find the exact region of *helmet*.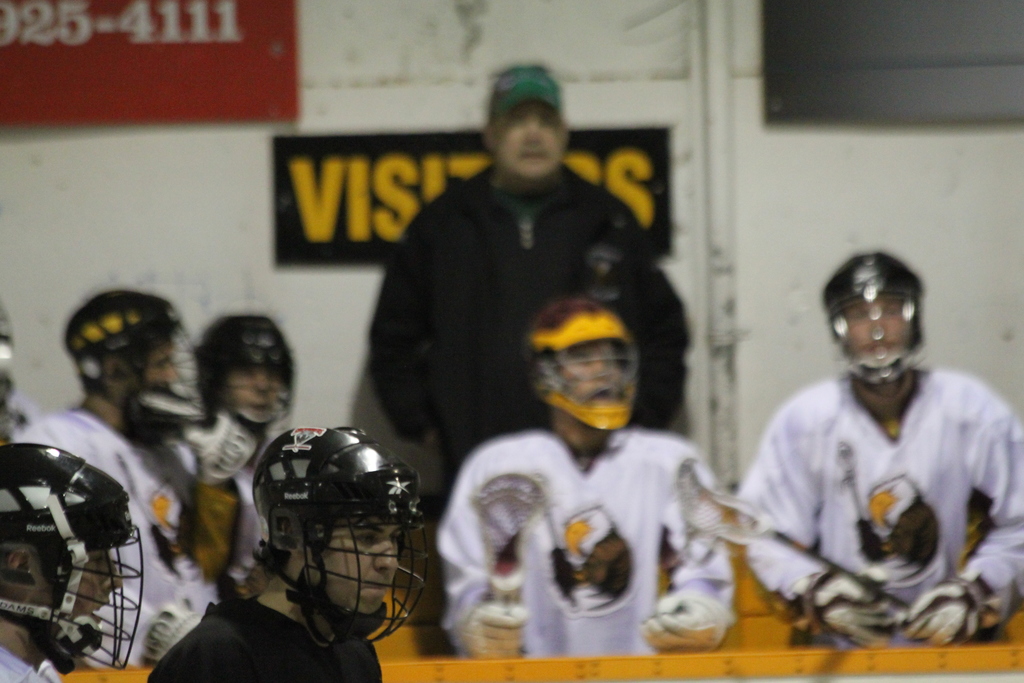
Exact region: [196, 314, 293, 430].
